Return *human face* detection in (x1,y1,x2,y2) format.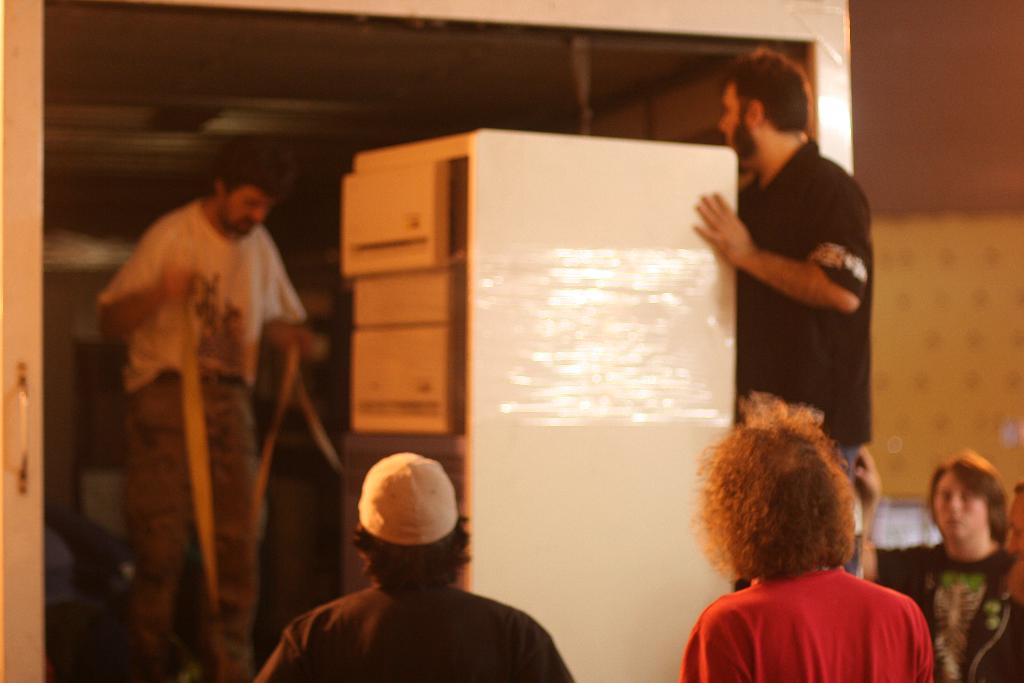
(719,82,753,161).
